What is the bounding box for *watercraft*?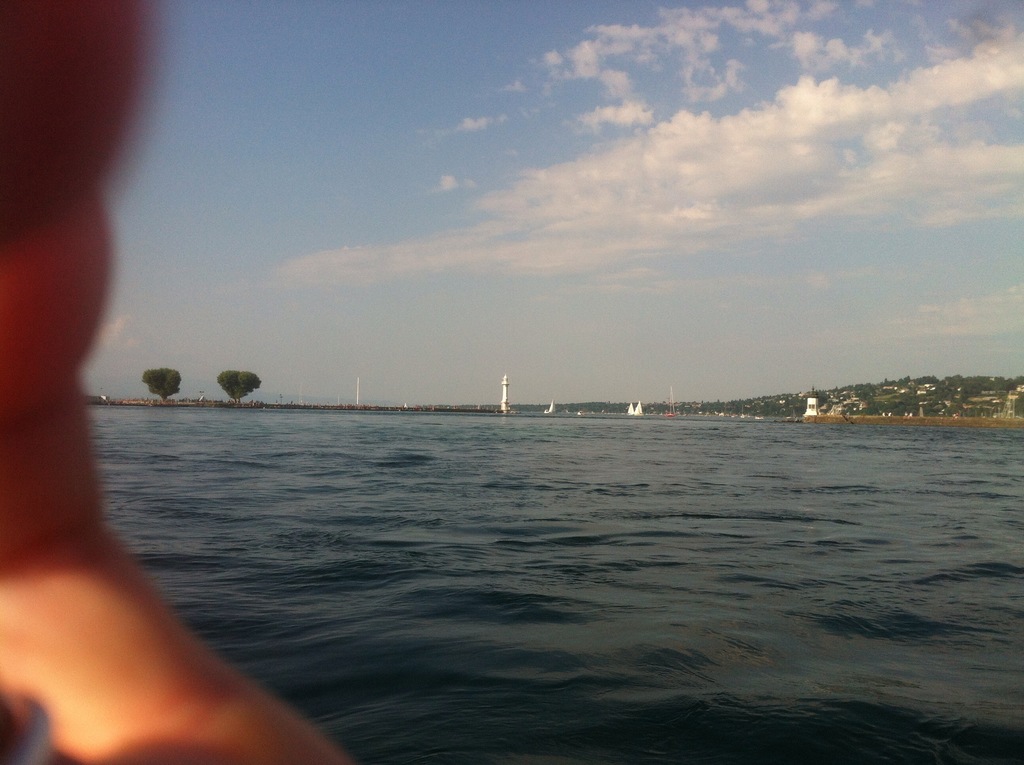
bbox(625, 399, 646, 415).
